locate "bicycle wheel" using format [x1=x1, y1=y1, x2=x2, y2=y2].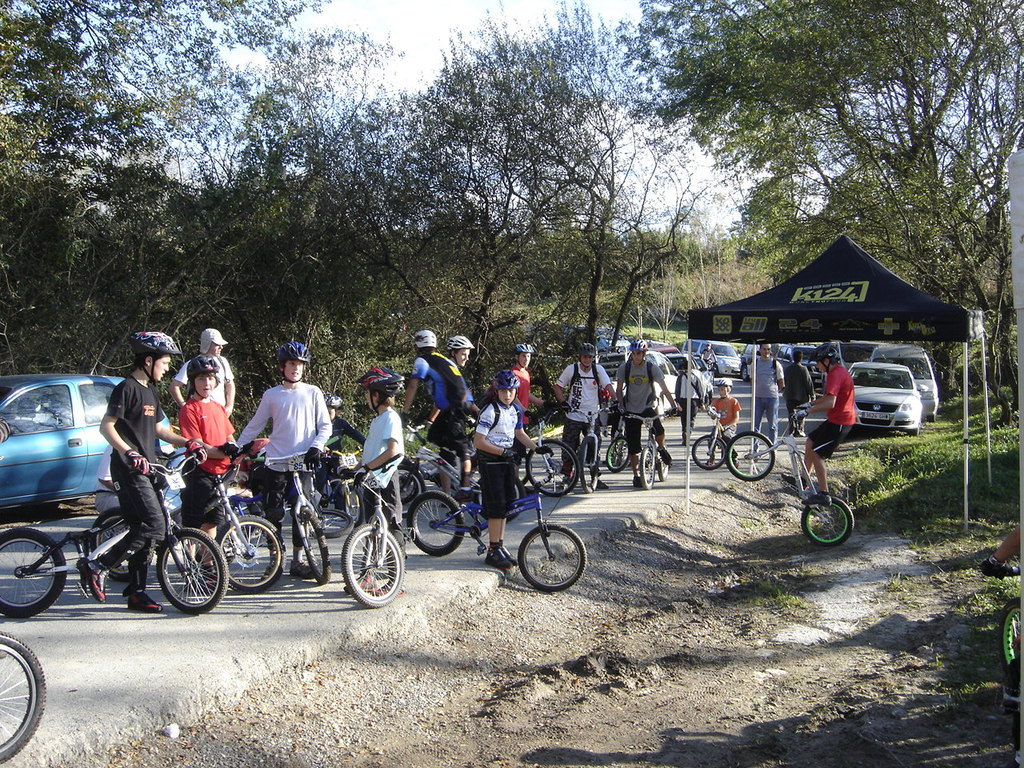
[x1=309, y1=506, x2=351, y2=542].
